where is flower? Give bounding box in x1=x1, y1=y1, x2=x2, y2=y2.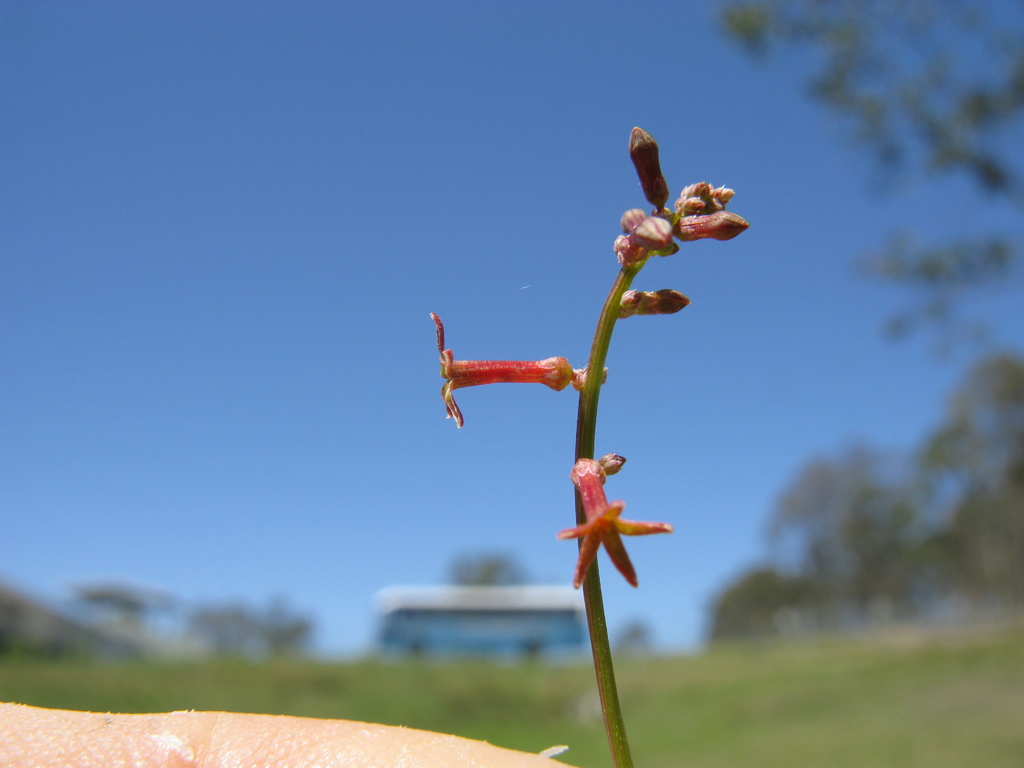
x1=433, y1=303, x2=583, y2=427.
